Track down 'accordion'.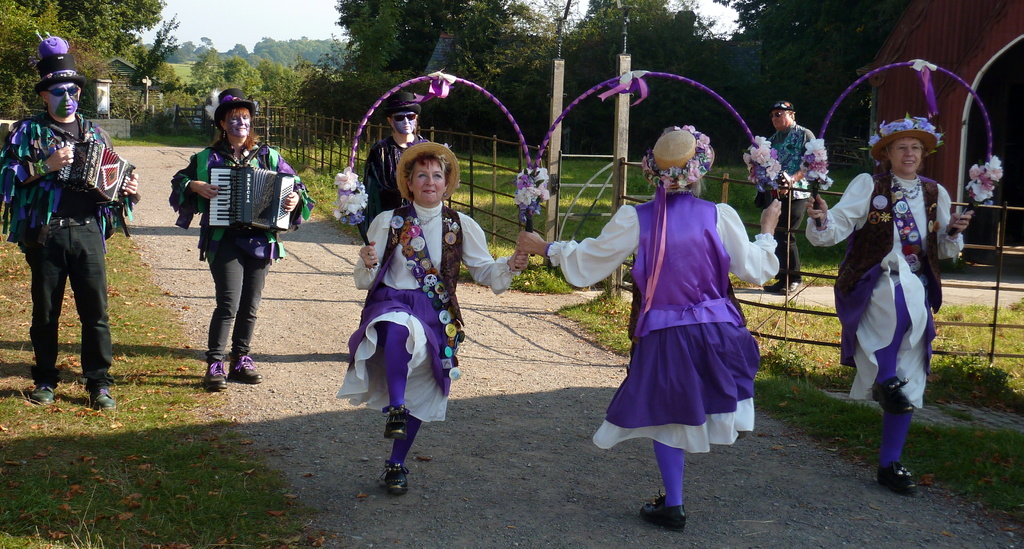
Tracked to (x1=55, y1=142, x2=125, y2=206).
